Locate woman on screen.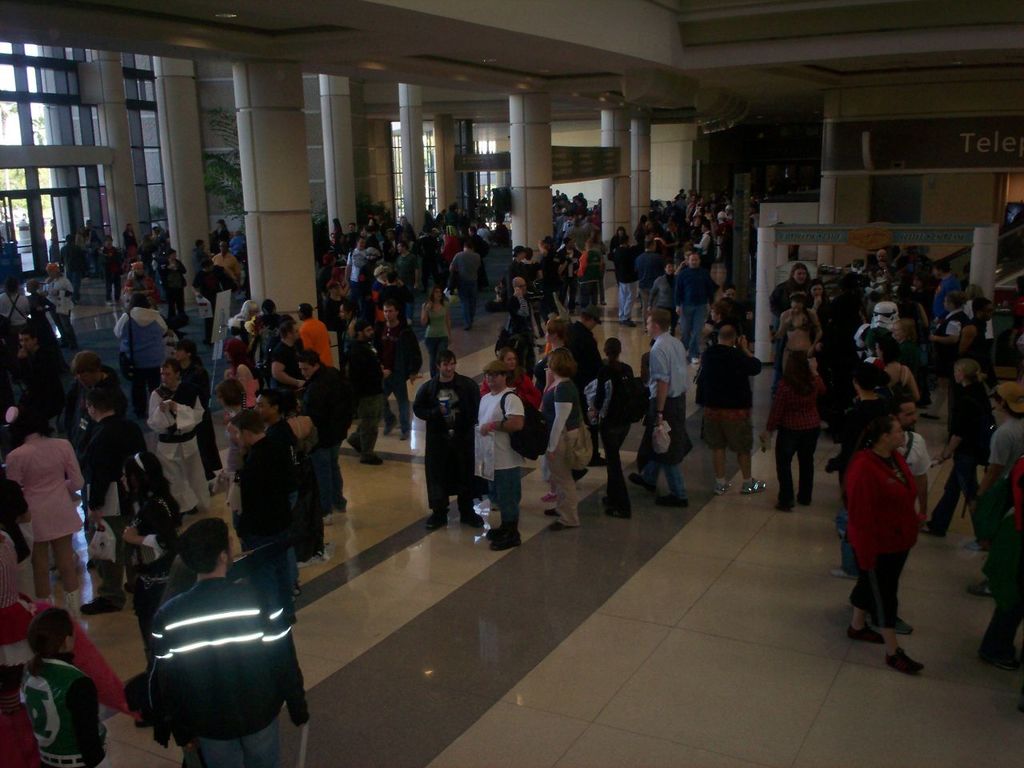
On screen at bbox=(762, 354, 830, 510).
